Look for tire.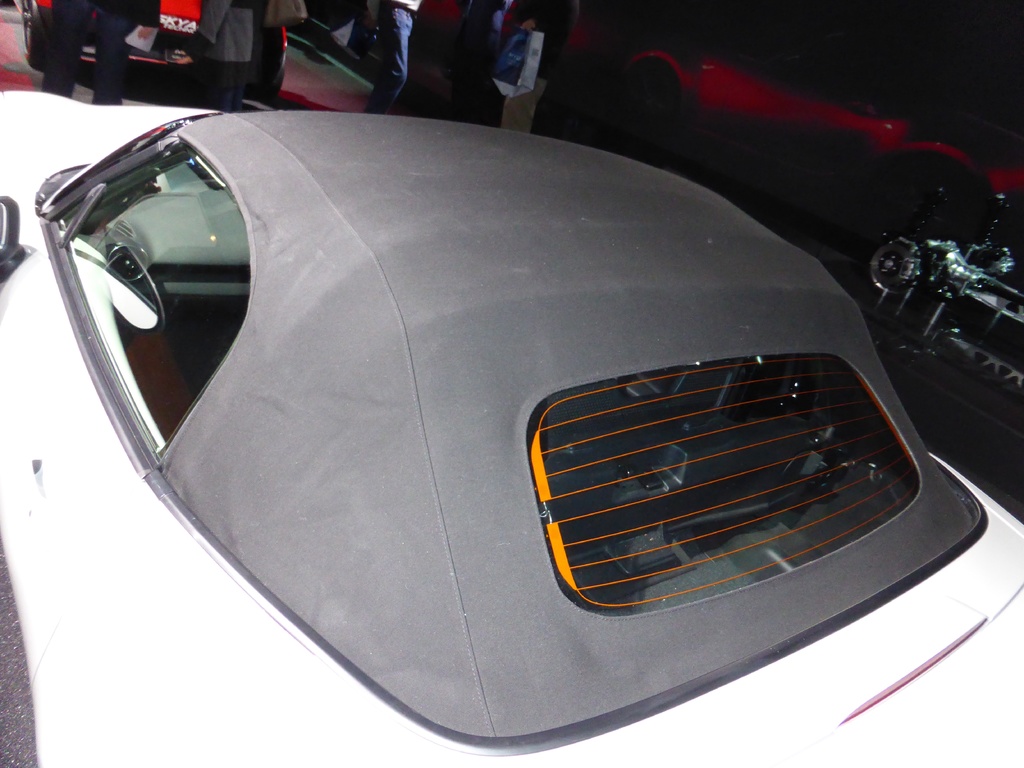
Found: [16, 0, 48, 69].
